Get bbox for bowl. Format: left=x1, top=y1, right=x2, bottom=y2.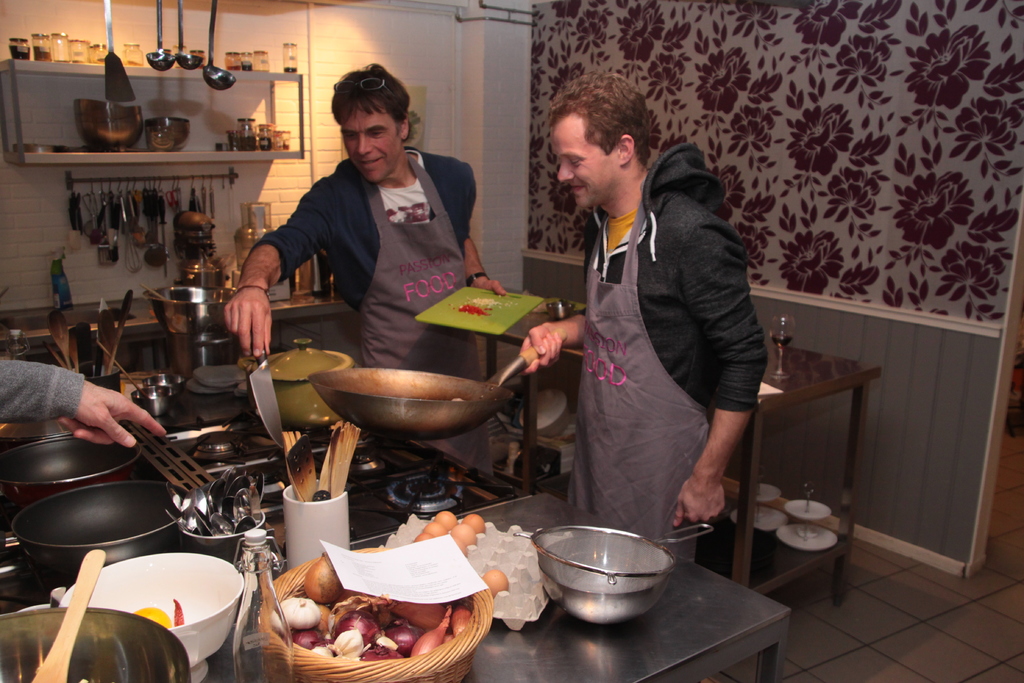
left=75, top=103, right=143, bottom=151.
